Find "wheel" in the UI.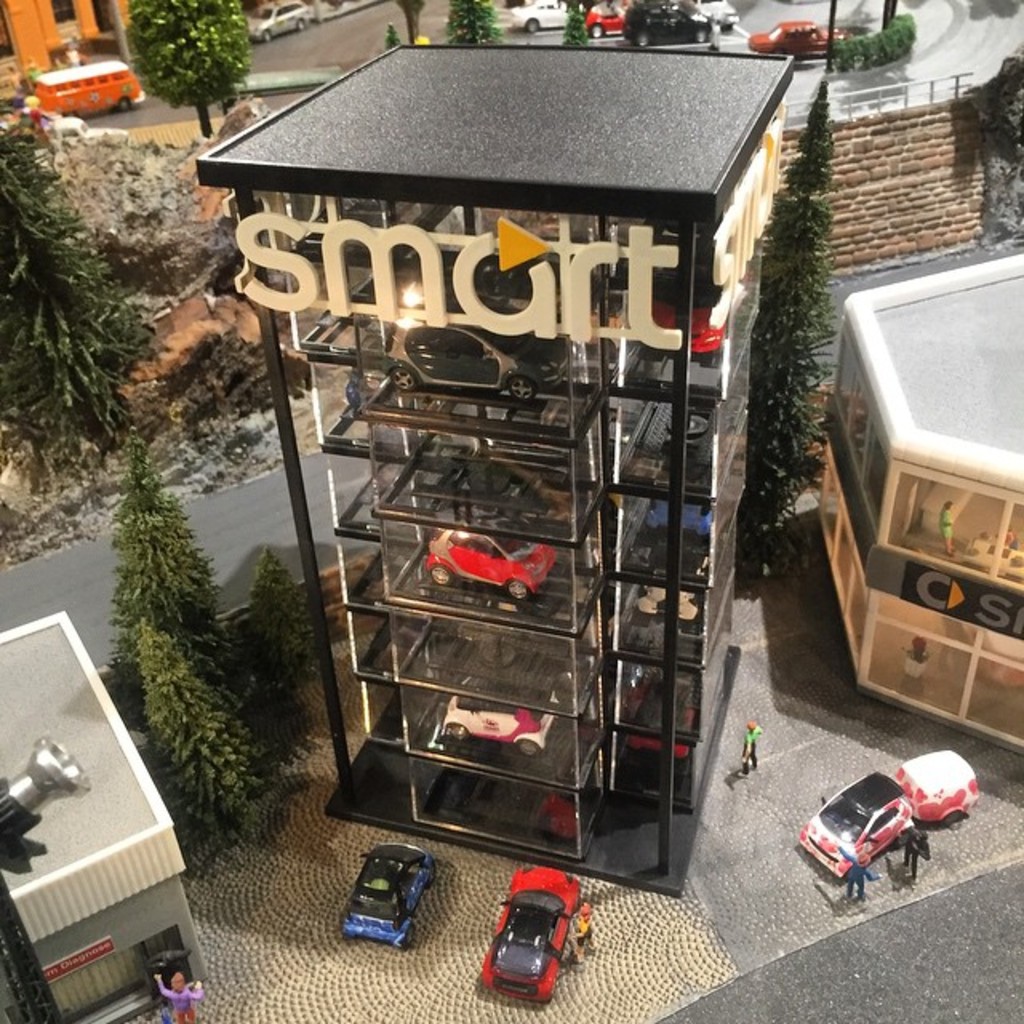
UI element at (left=509, top=376, right=536, bottom=402).
